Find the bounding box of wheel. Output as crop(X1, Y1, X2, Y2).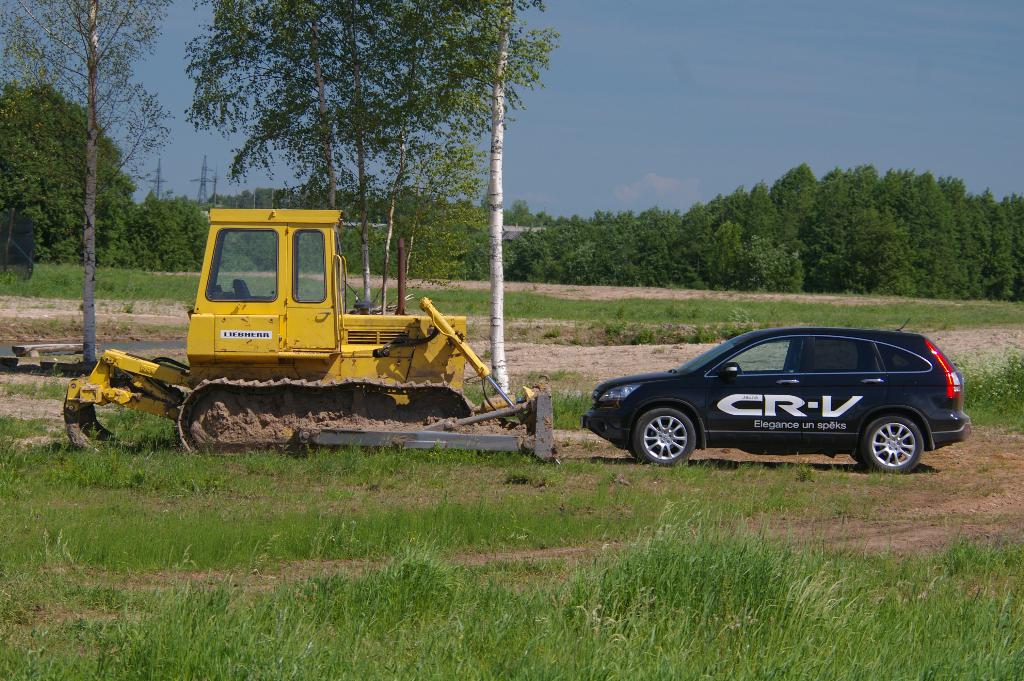
crop(867, 411, 934, 476).
